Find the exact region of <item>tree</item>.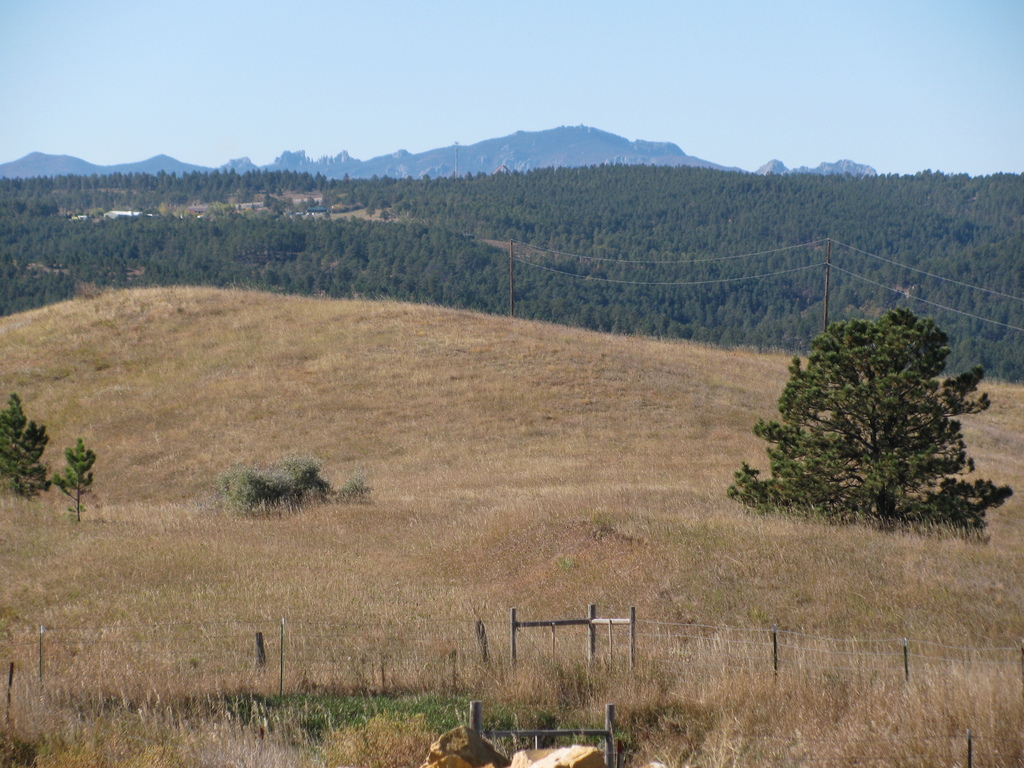
Exact region: {"left": 50, "top": 427, "right": 112, "bottom": 527}.
